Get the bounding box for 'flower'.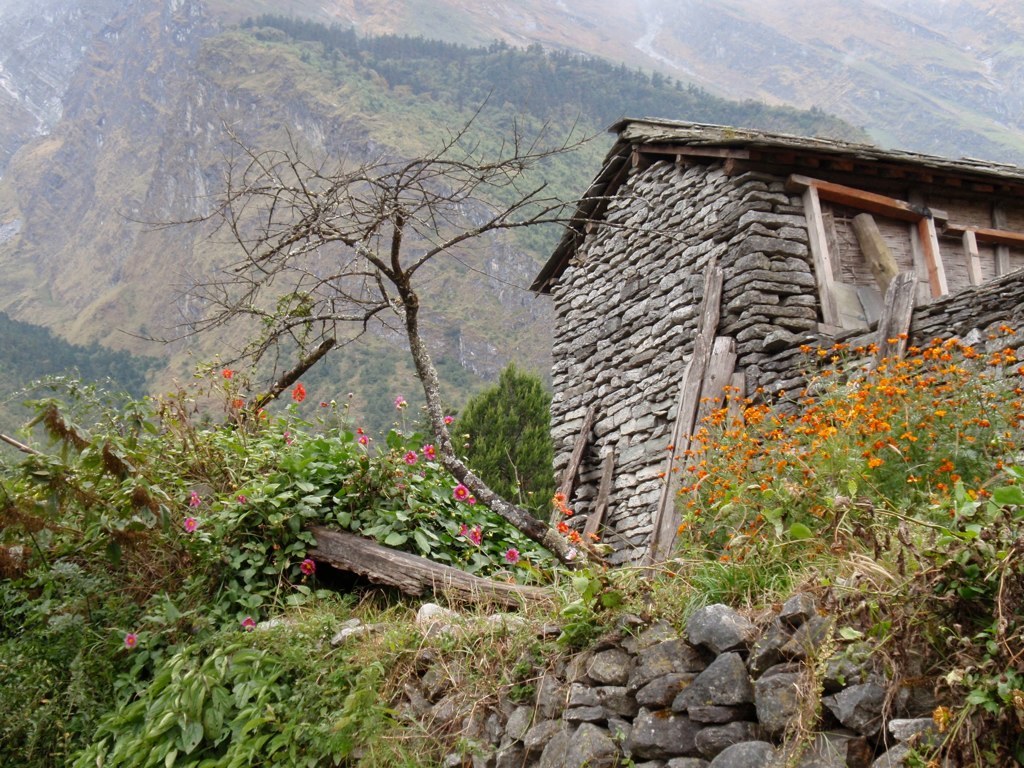
{"left": 396, "top": 395, "right": 408, "bottom": 409}.
